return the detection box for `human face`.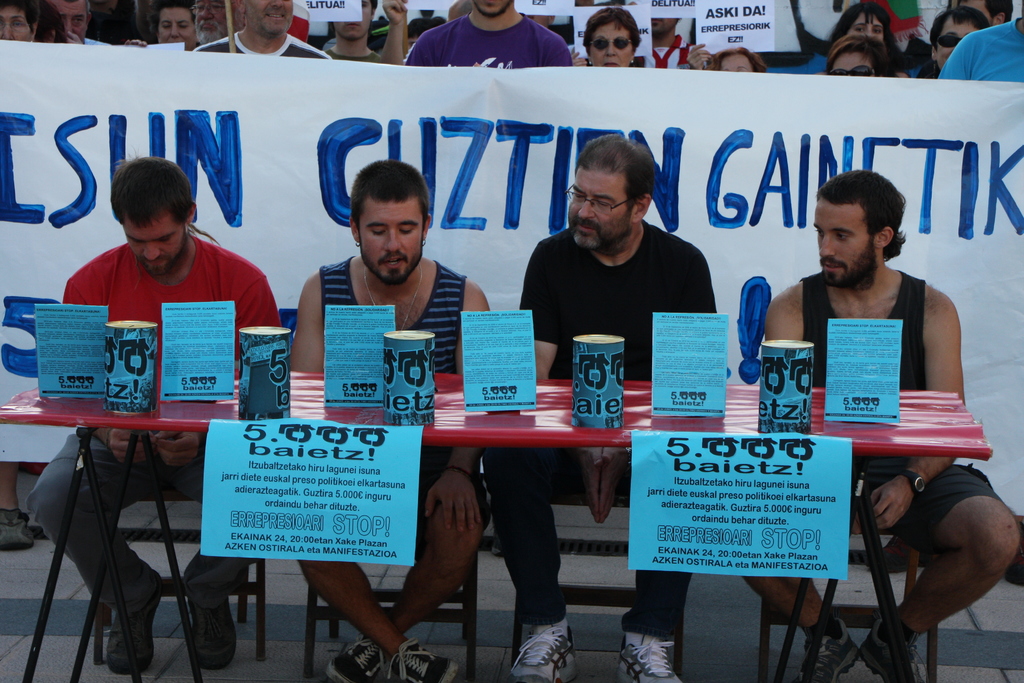
570 165 638 248.
